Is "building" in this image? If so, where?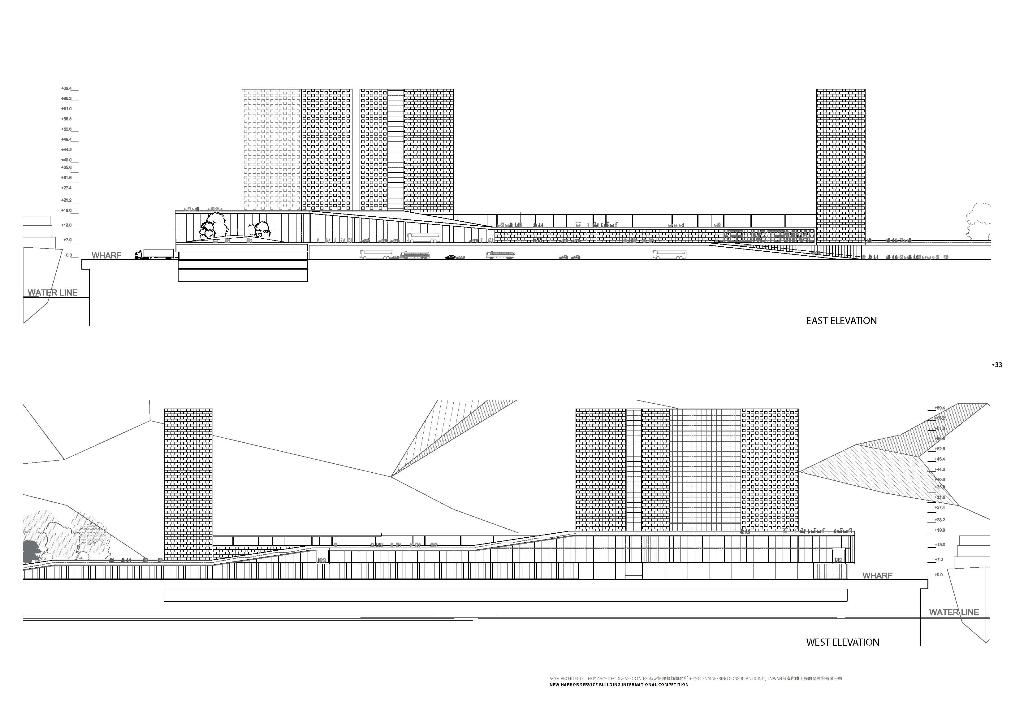
Yes, at [815, 83, 870, 249].
